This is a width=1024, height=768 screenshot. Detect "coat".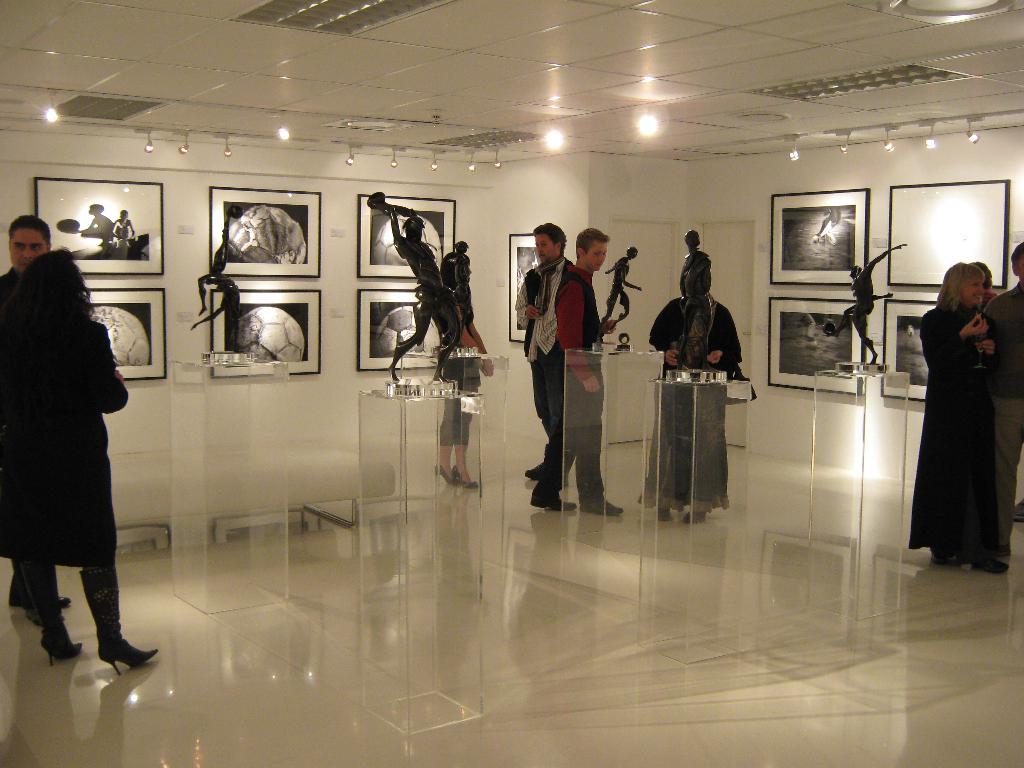
box(903, 305, 1010, 565).
